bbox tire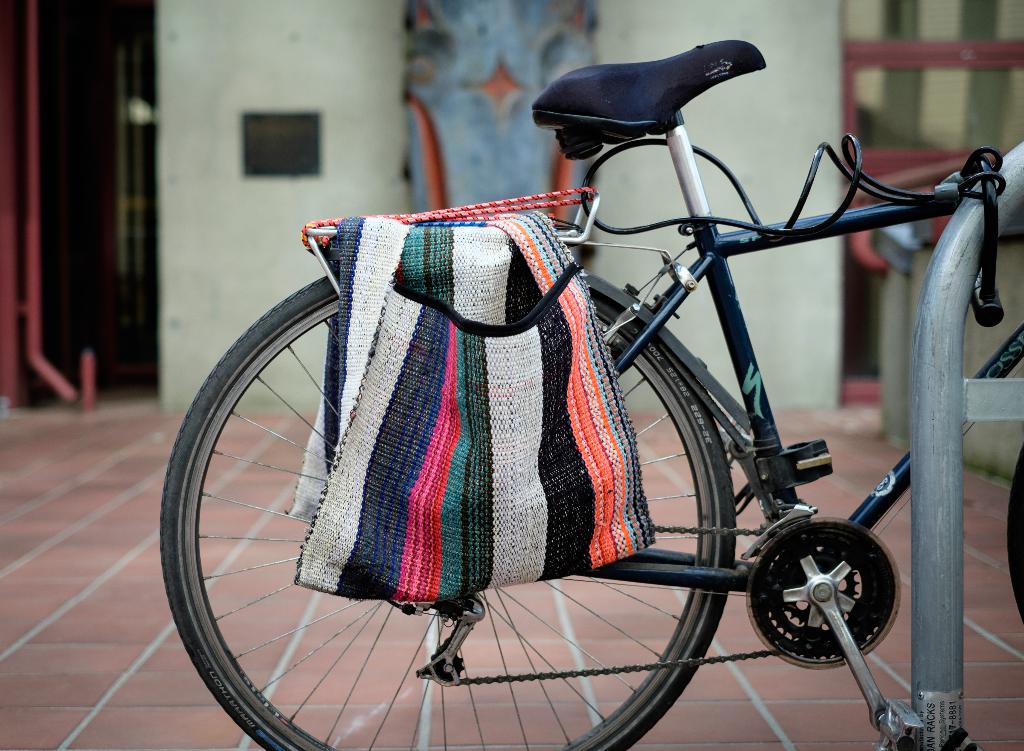
(left=203, top=307, right=738, bottom=706)
